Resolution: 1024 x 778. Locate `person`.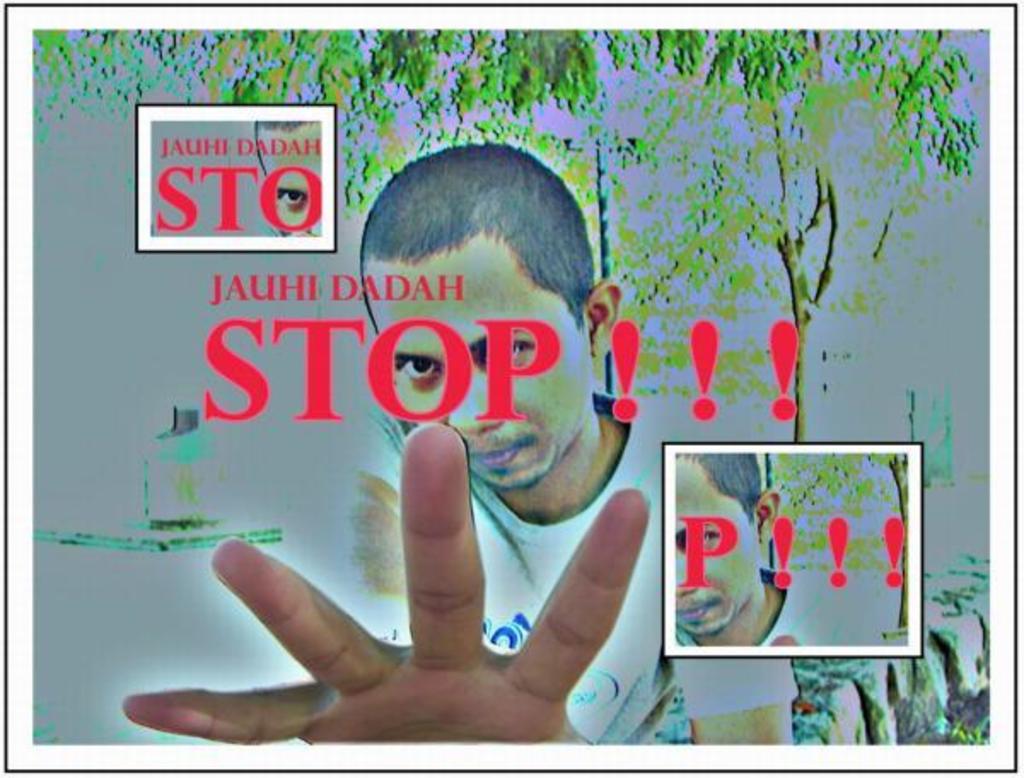
258, 123, 324, 237.
